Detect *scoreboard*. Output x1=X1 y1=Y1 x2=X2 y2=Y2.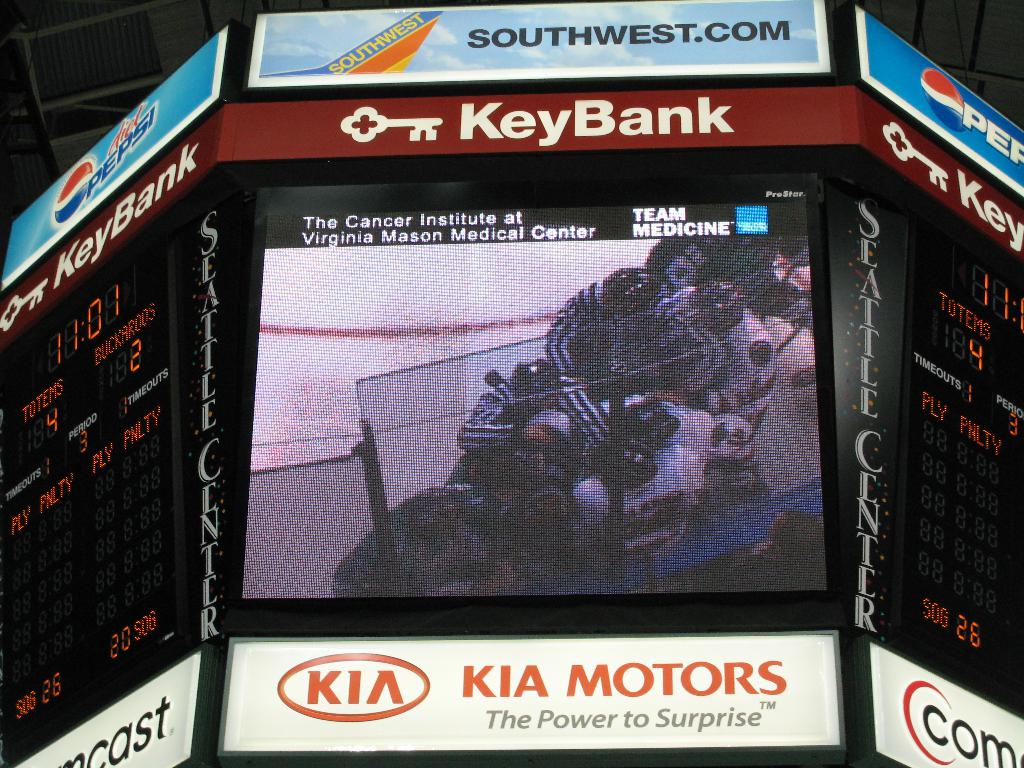
x1=0 y1=0 x2=1023 y2=767.
